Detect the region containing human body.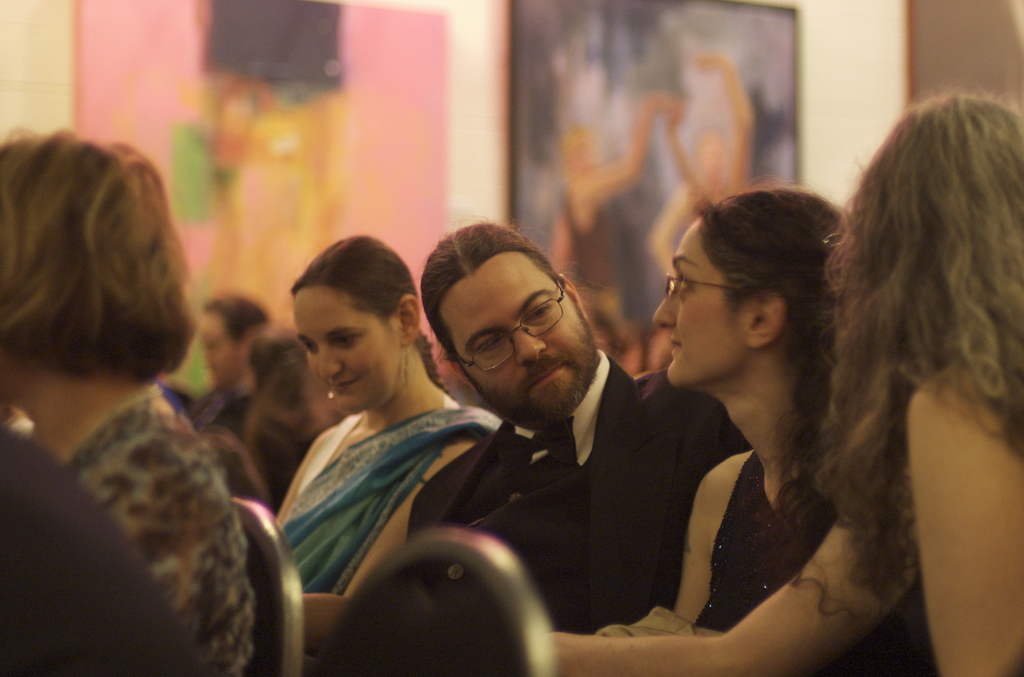
bbox=[403, 358, 748, 676].
